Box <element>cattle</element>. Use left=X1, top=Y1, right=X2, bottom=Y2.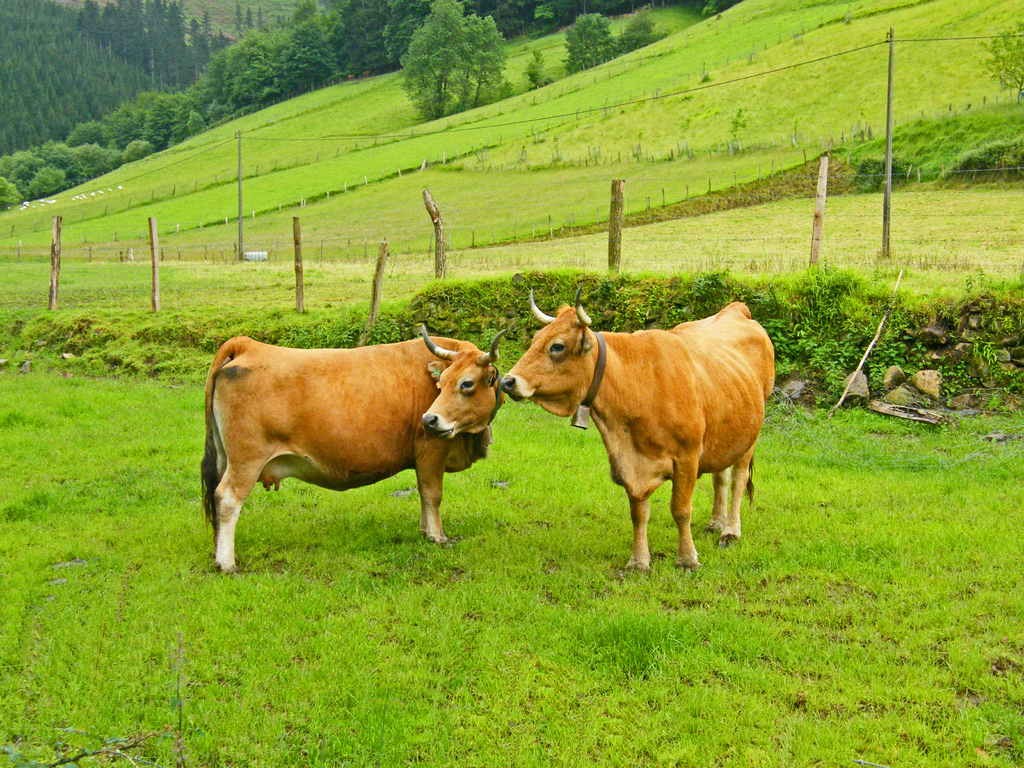
left=499, top=289, right=776, bottom=577.
